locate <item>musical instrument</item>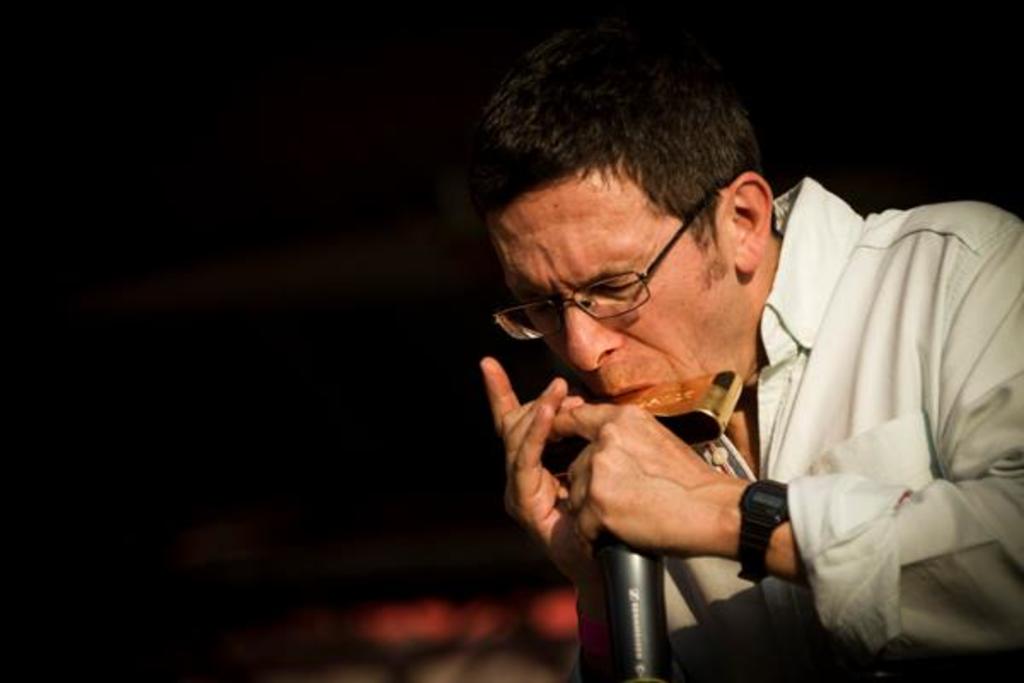
(546,381,748,473)
